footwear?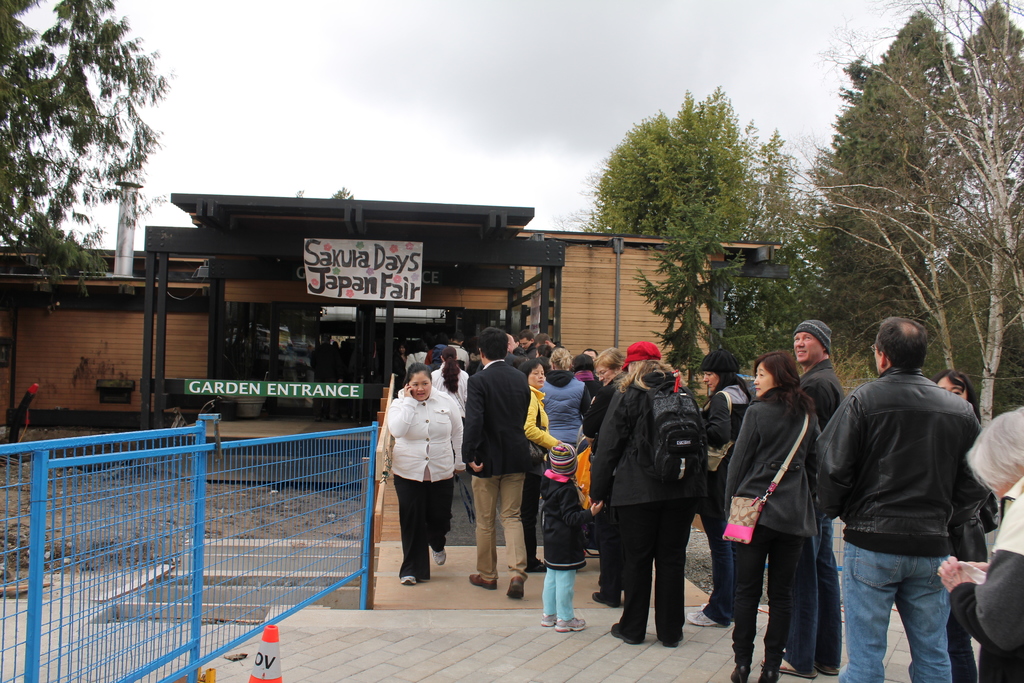
rect(686, 602, 723, 626)
